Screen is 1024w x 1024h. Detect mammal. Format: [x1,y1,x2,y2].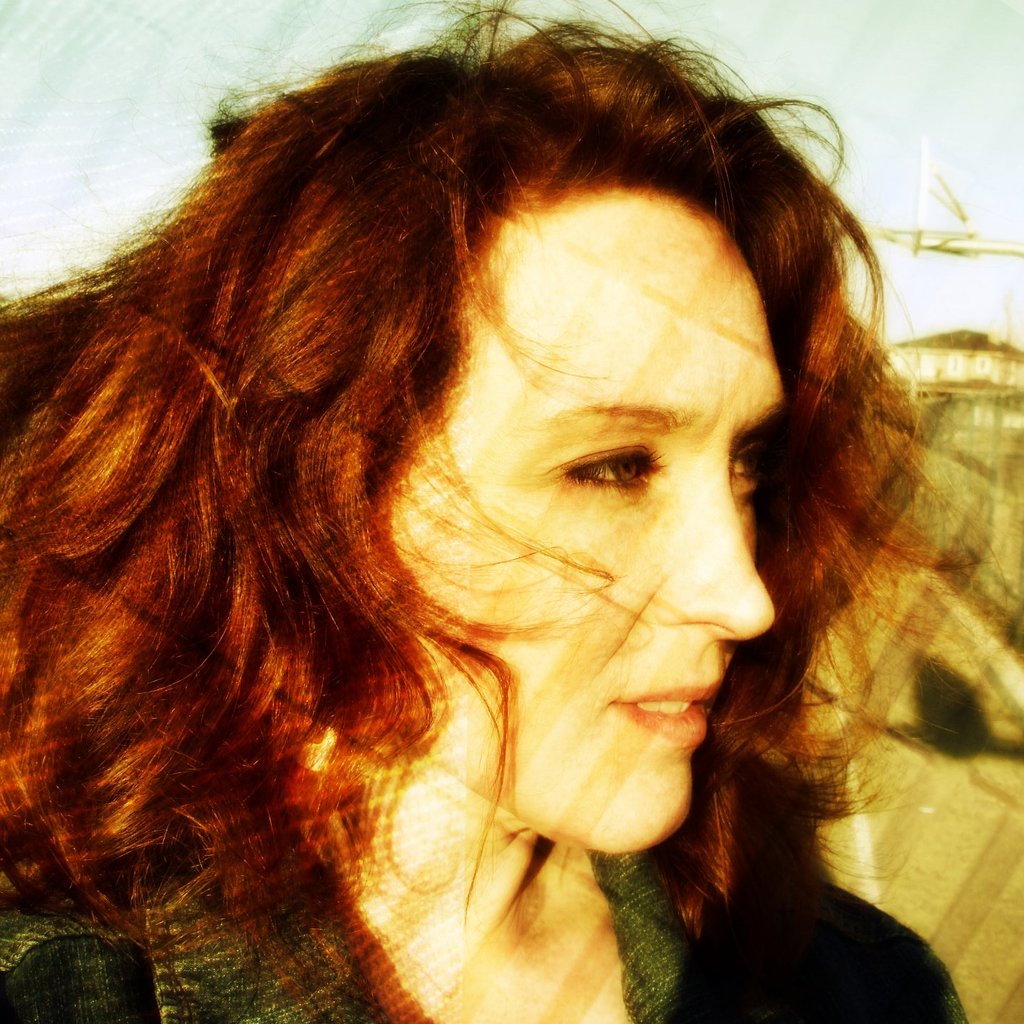
[0,0,1000,1023].
